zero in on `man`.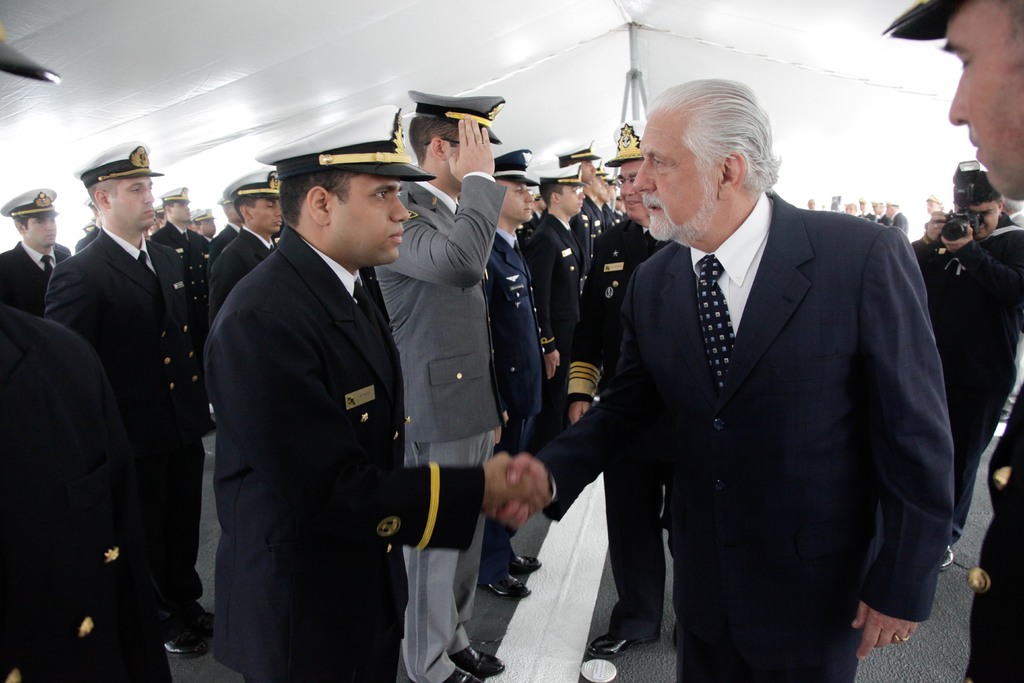
Zeroed in: rect(600, 173, 611, 227).
